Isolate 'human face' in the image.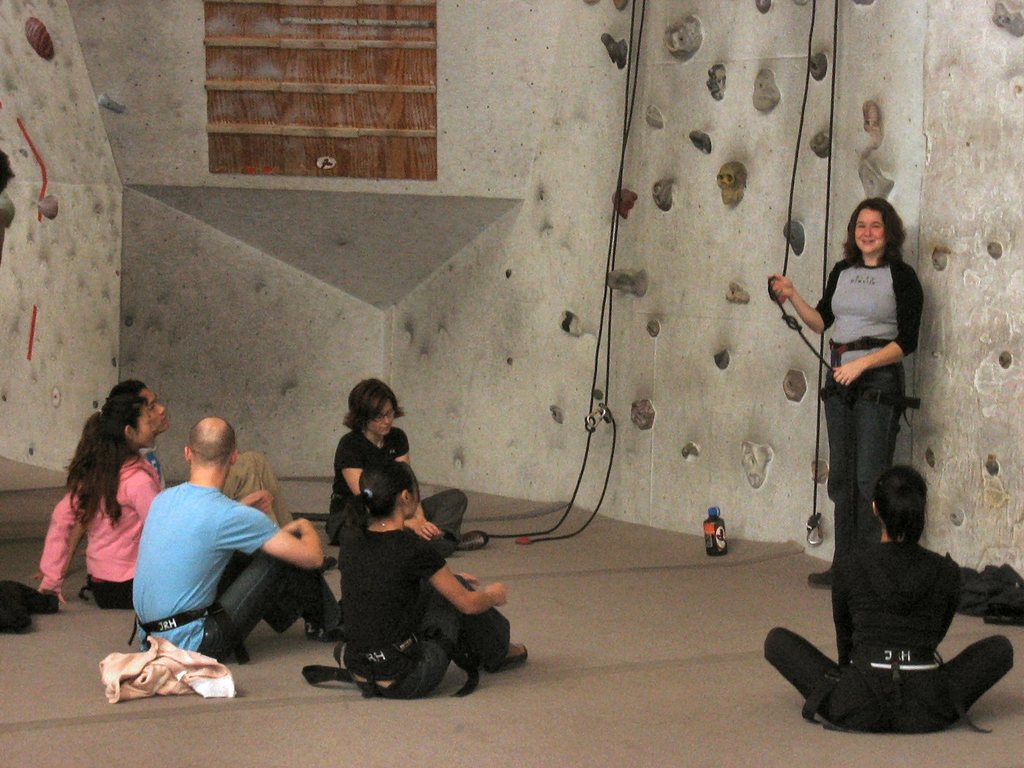
Isolated region: (131,406,154,447).
